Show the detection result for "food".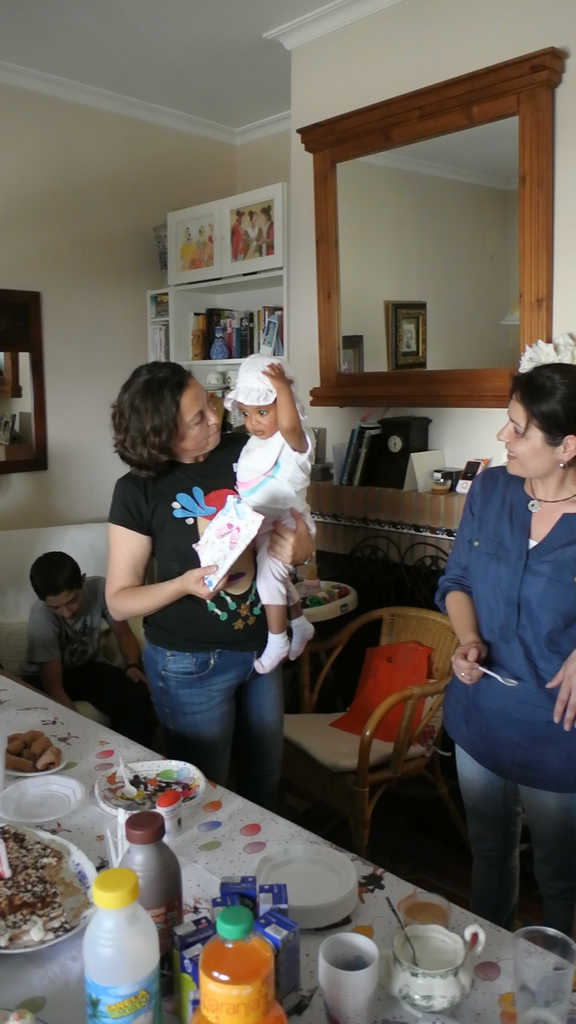
(left=4, top=839, right=77, bottom=947).
